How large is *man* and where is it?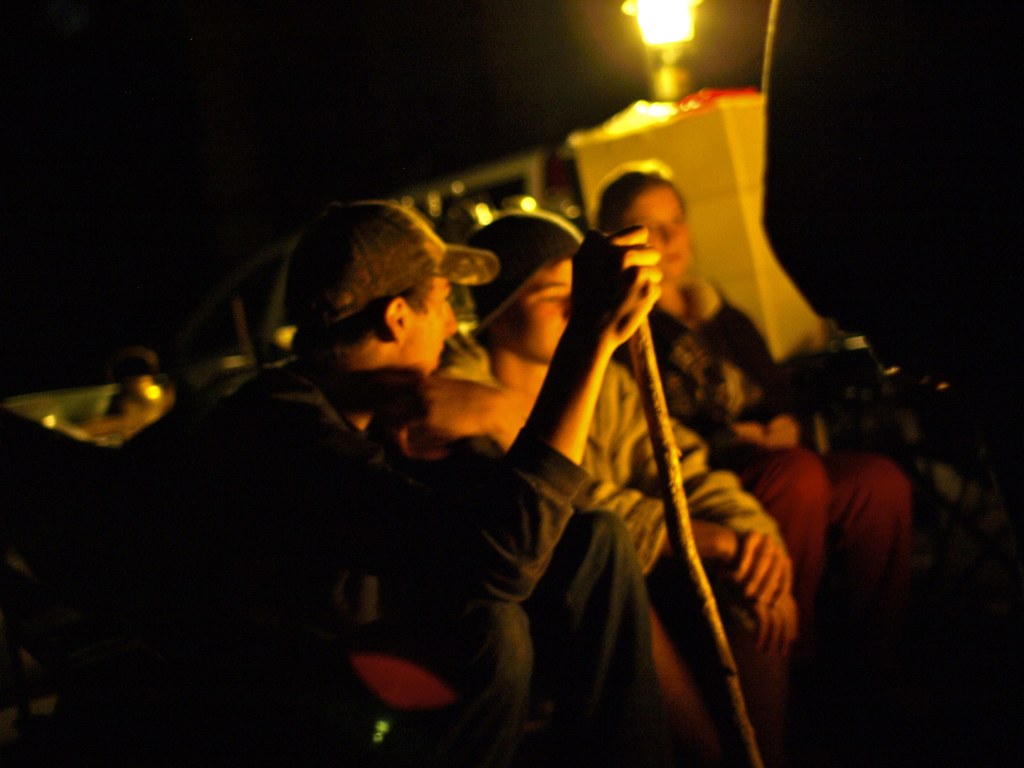
Bounding box: left=93, top=194, right=663, bottom=767.
